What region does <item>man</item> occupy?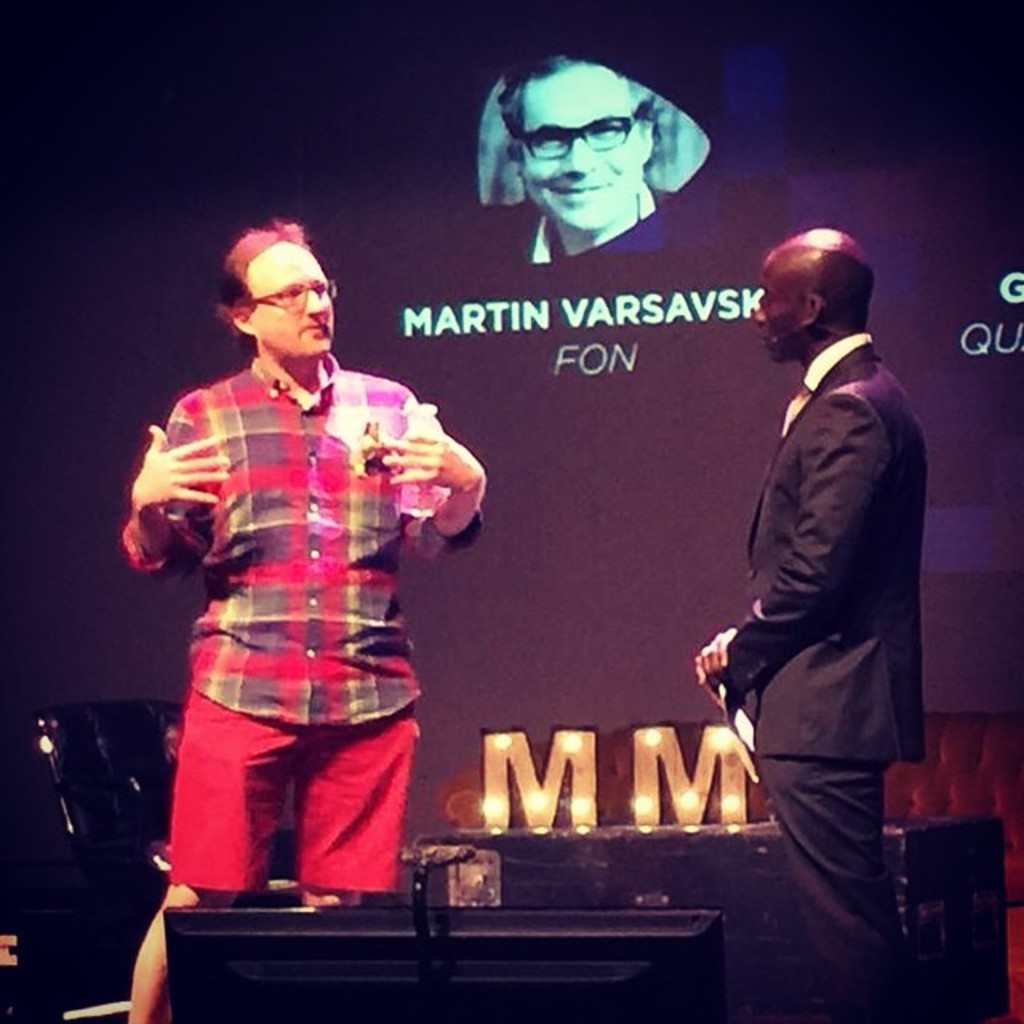
region(696, 224, 928, 1022).
